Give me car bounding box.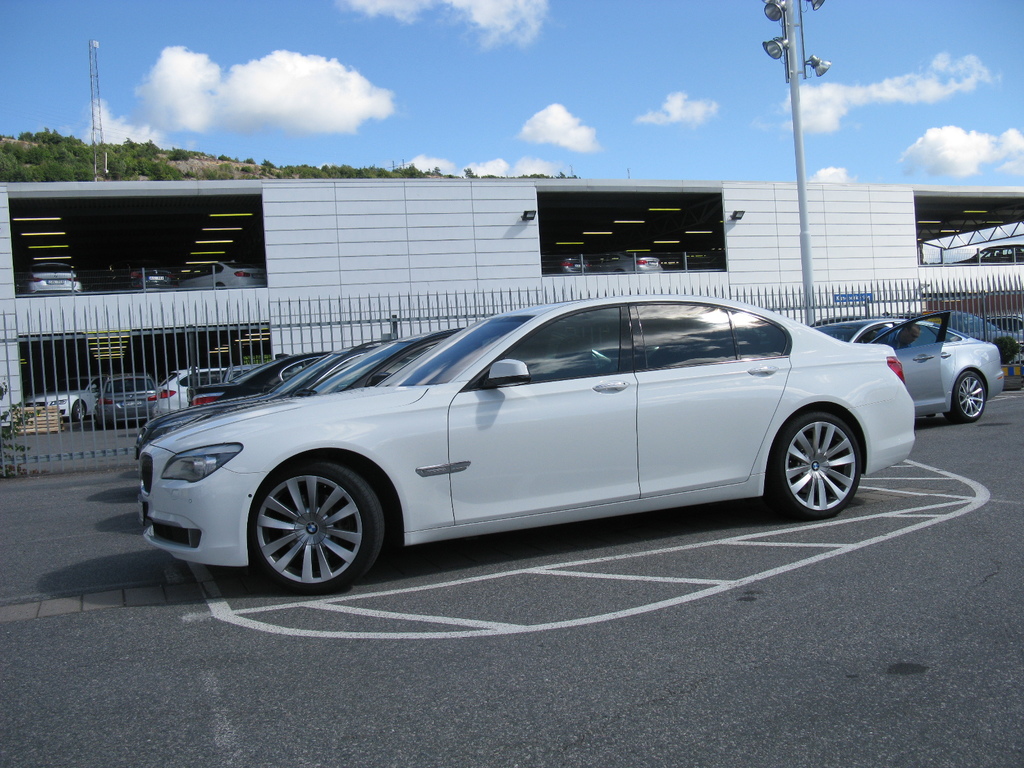
{"left": 172, "top": 260, "right": 267, "bottom": 290}.
